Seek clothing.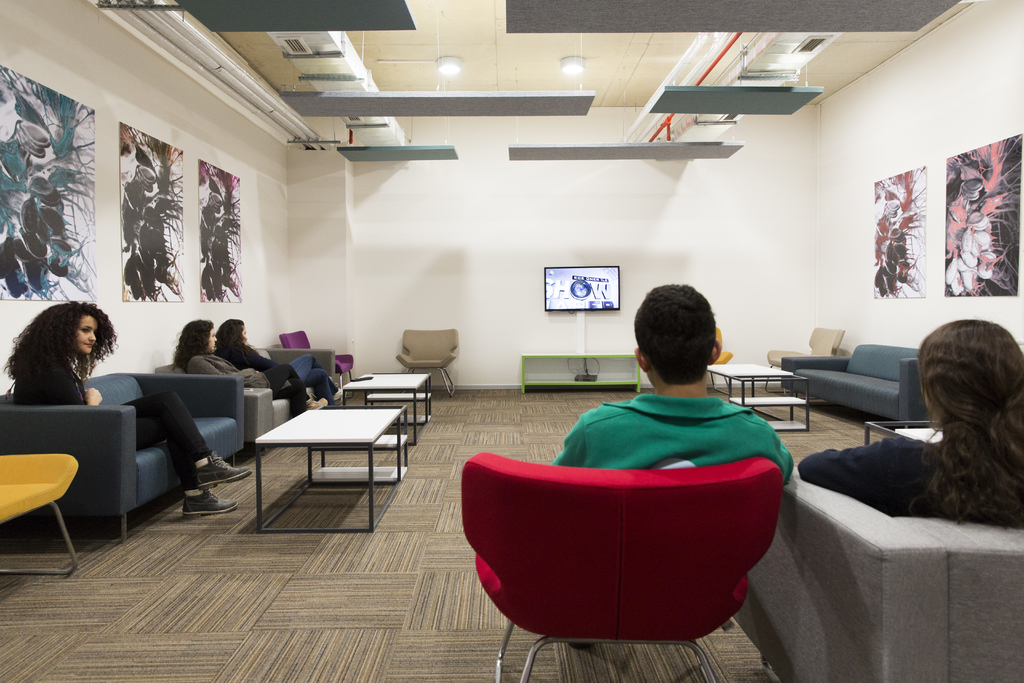
(x1=5, y1=359, x2=206, y2=491).
